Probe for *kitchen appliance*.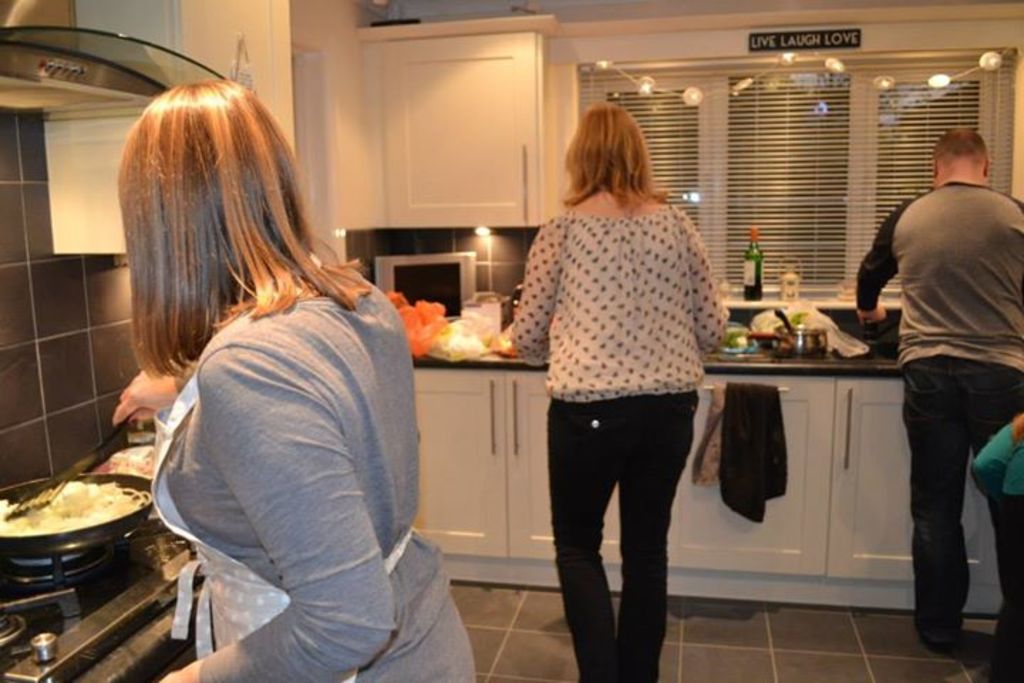
Probe result: bbox=[777, 312, 831, 357].
